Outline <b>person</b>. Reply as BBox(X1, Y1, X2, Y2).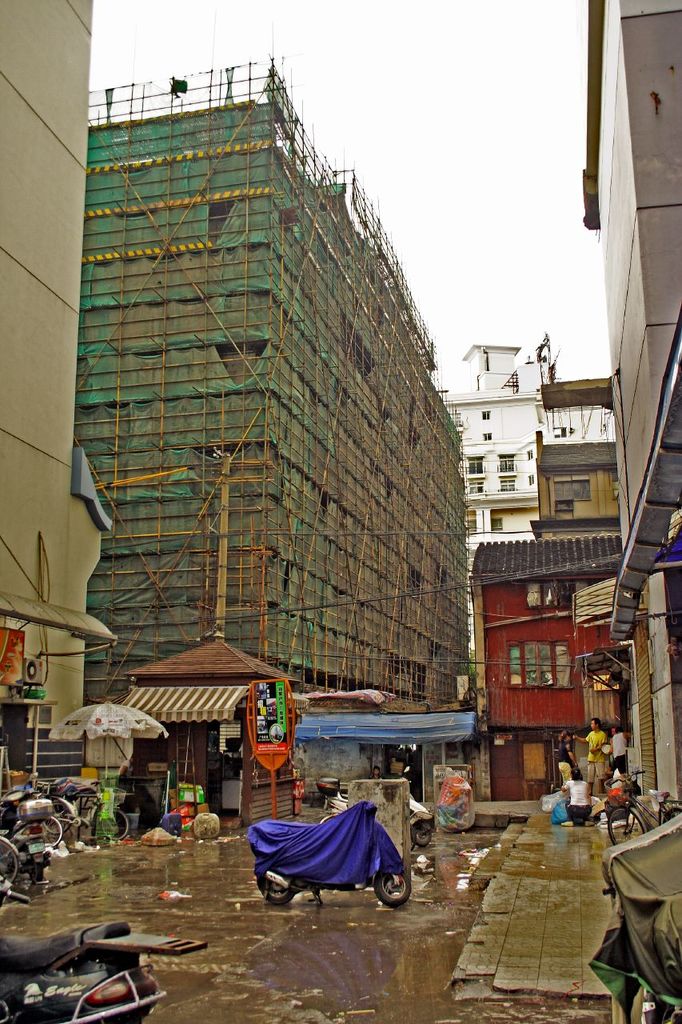
BBox(555, 726, 572, 793).
